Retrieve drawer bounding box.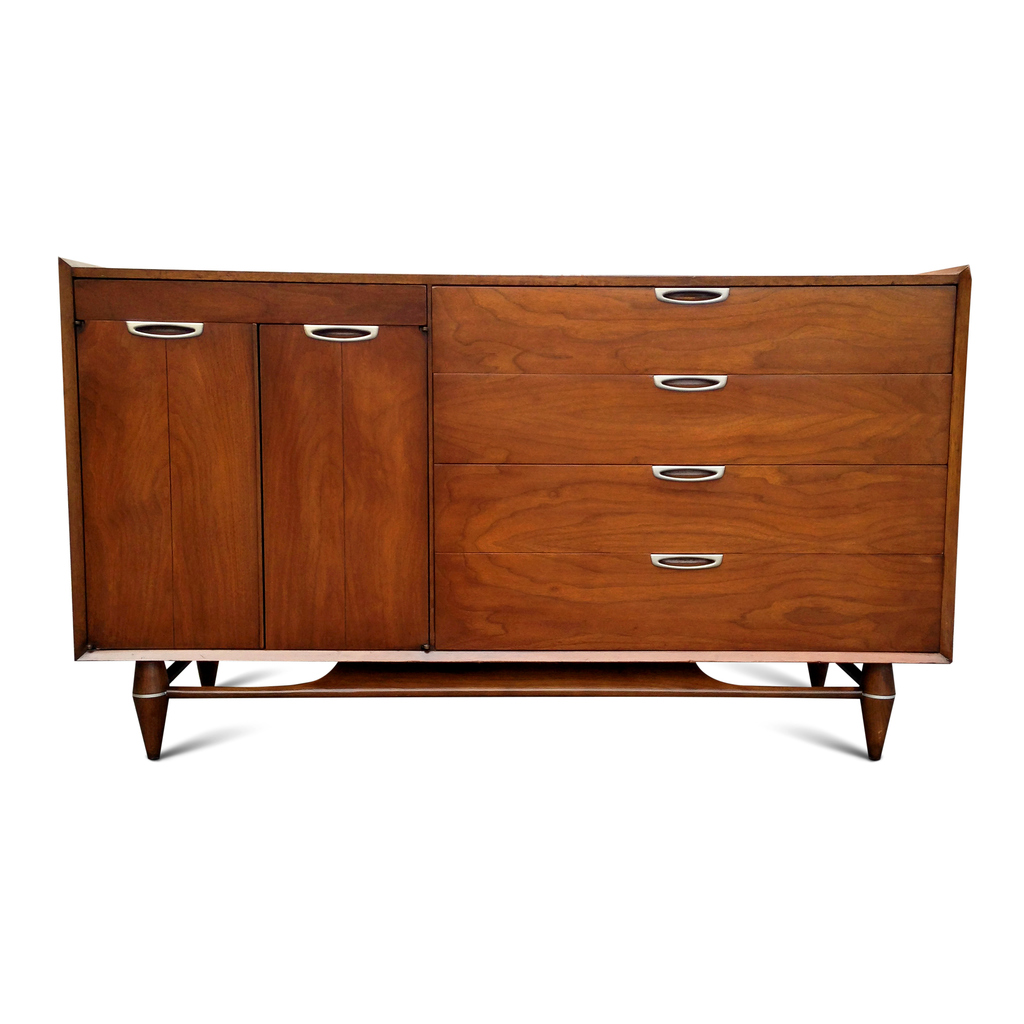
Bounding box: (434, 370, 954, 466).
